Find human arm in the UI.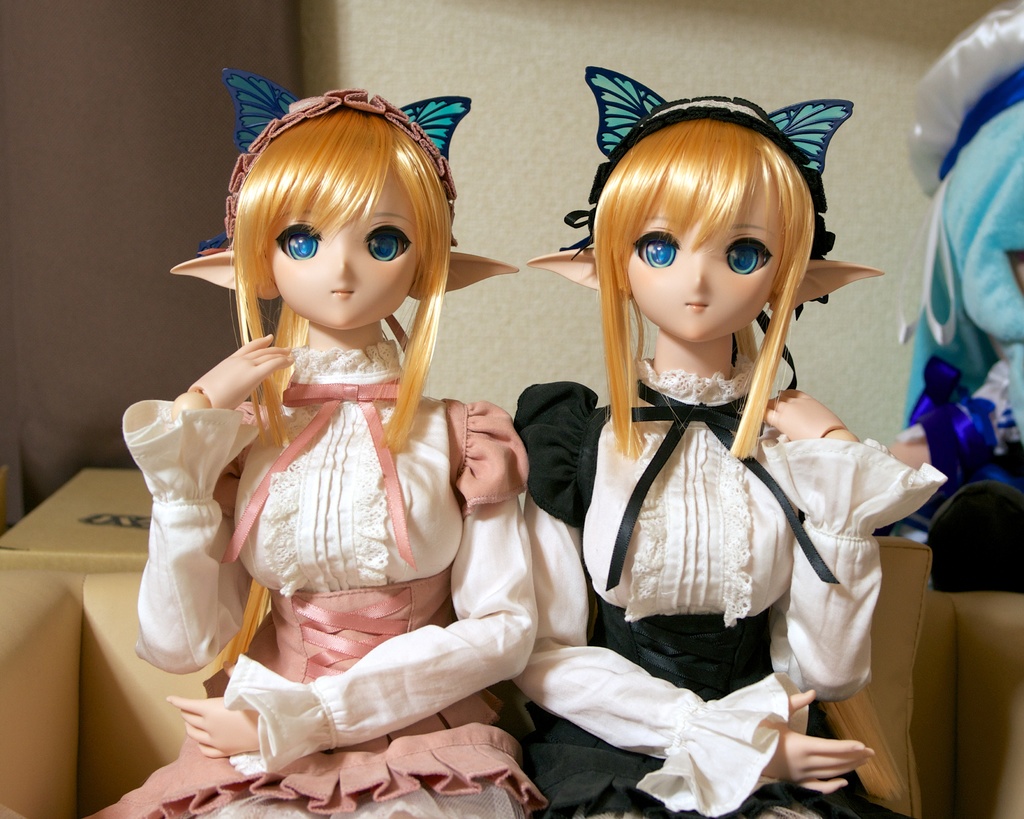
UI element at 738 384 873 705.
